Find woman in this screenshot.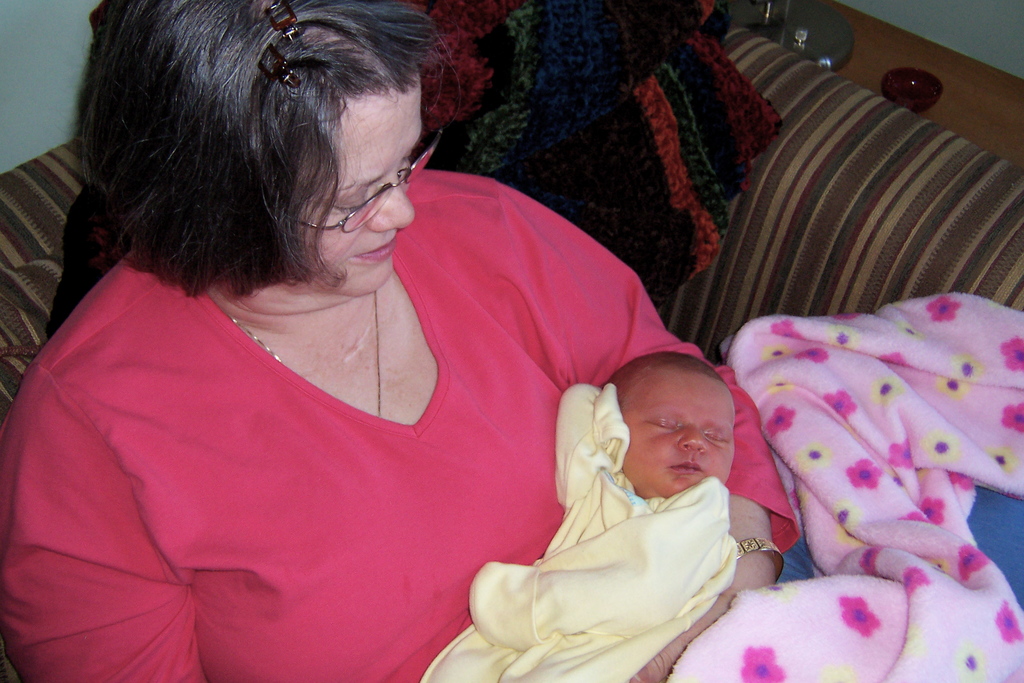
The bounding box for woman is [0, 0, 1023, 682].
